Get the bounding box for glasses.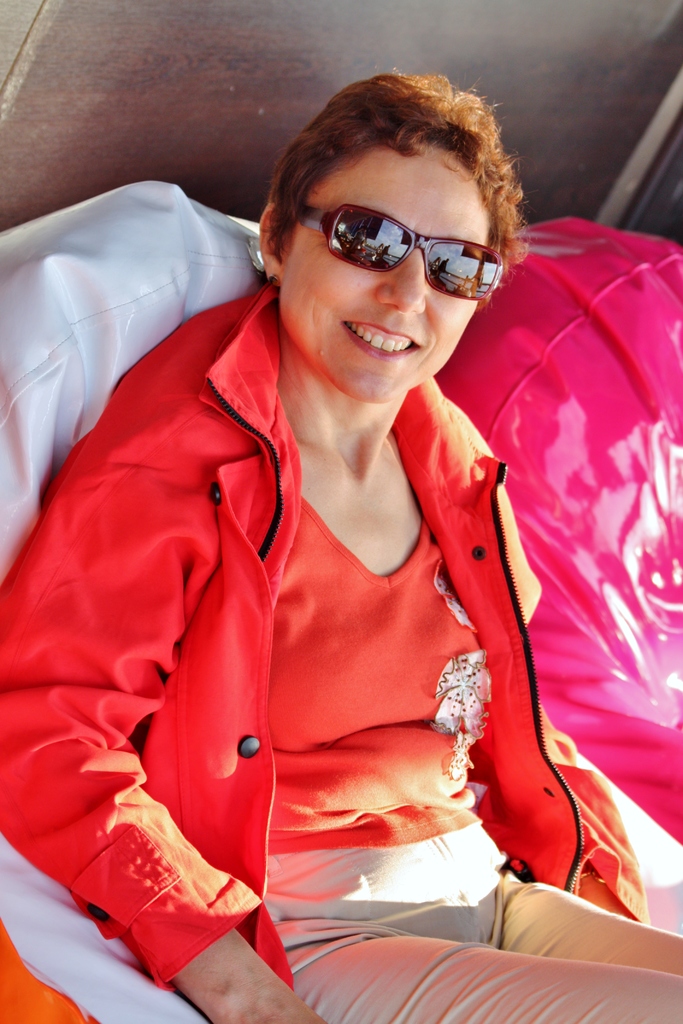
[left=283, top=205, right=502, bottom=310].
